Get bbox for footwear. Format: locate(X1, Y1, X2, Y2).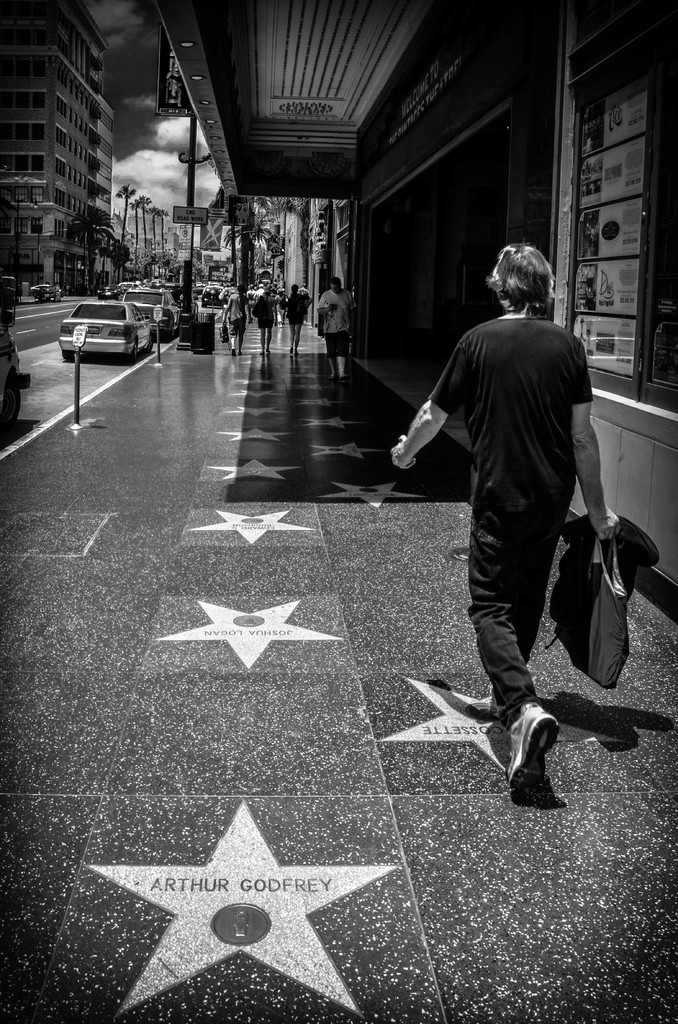
locate(293, 350, 300, 357).
